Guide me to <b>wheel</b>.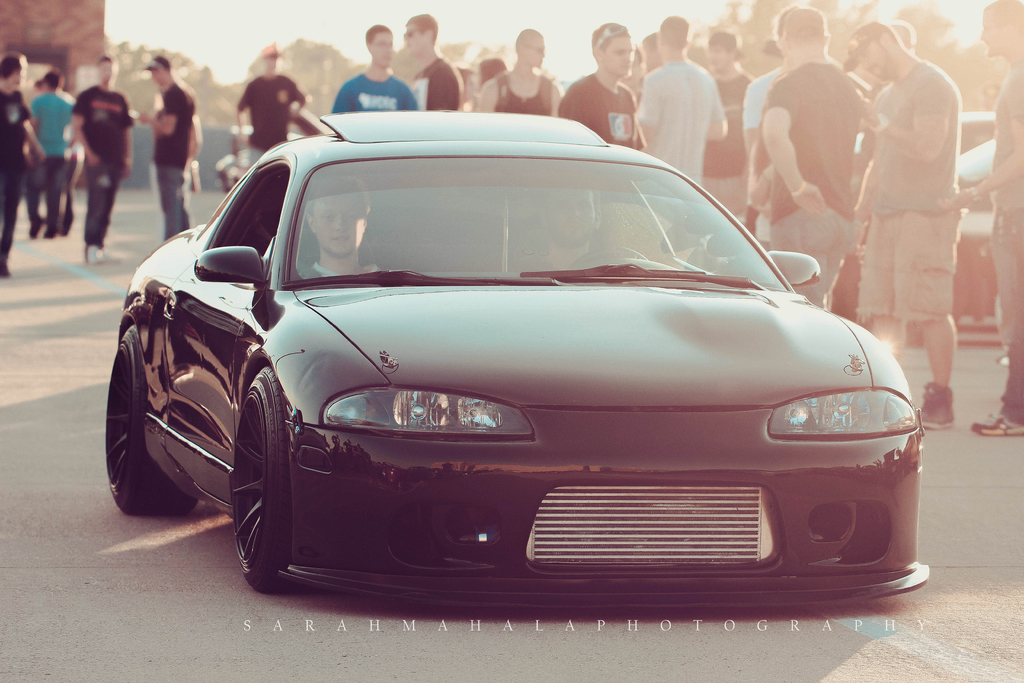
Guidance: <region>228, 363, 285, 591</region>.
